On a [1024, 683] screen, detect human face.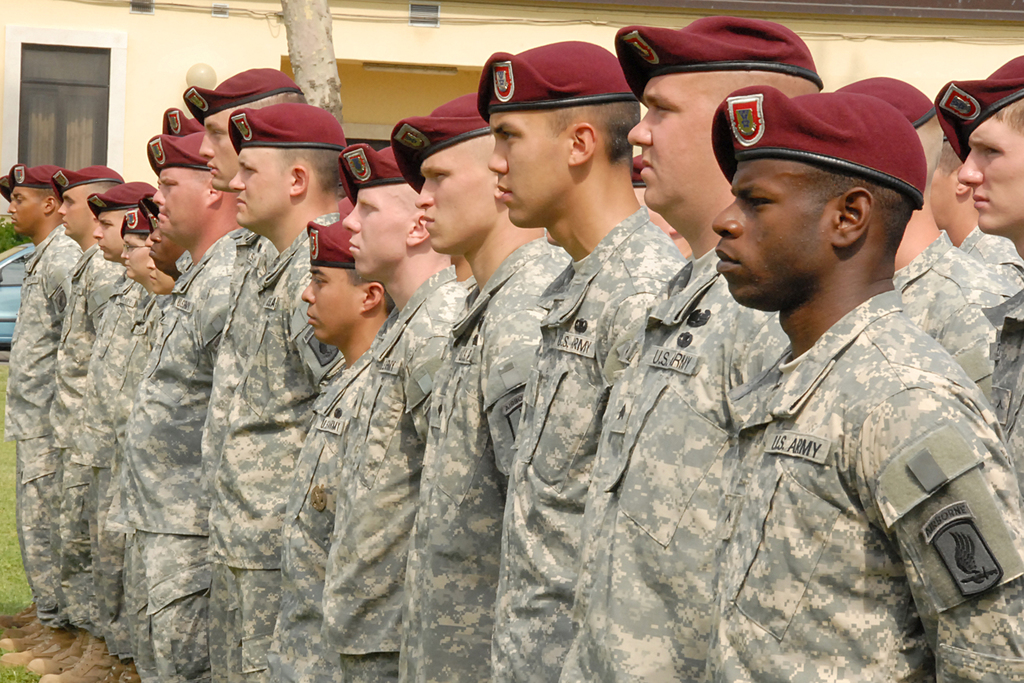
rect(150, 245, 175, 294).
